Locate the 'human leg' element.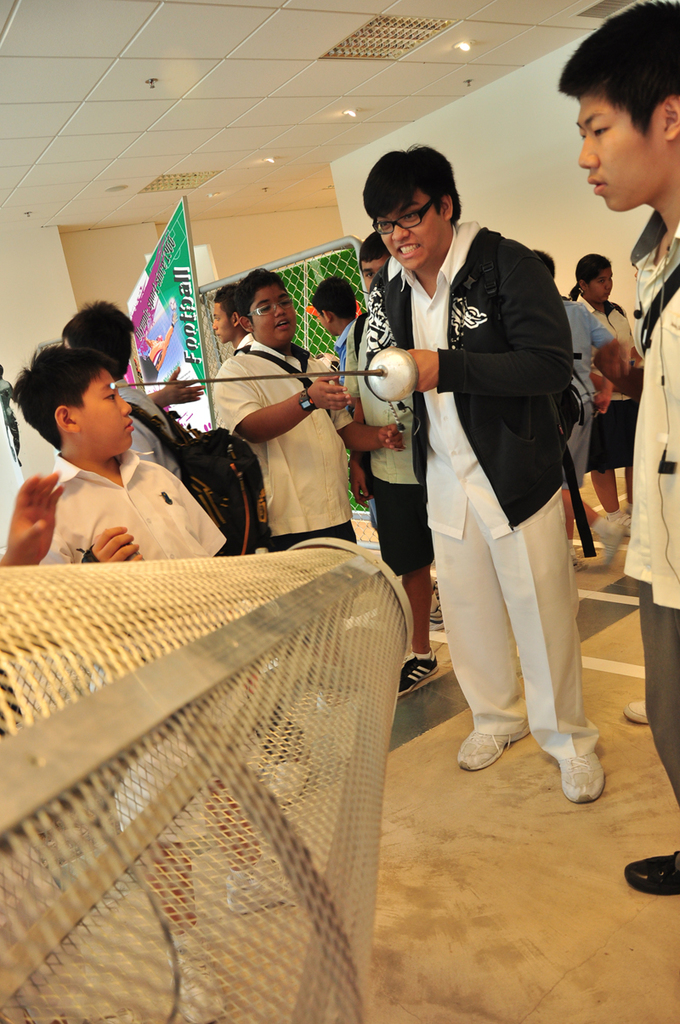
Element bbox: select_region(590, 459, 632, 522).
